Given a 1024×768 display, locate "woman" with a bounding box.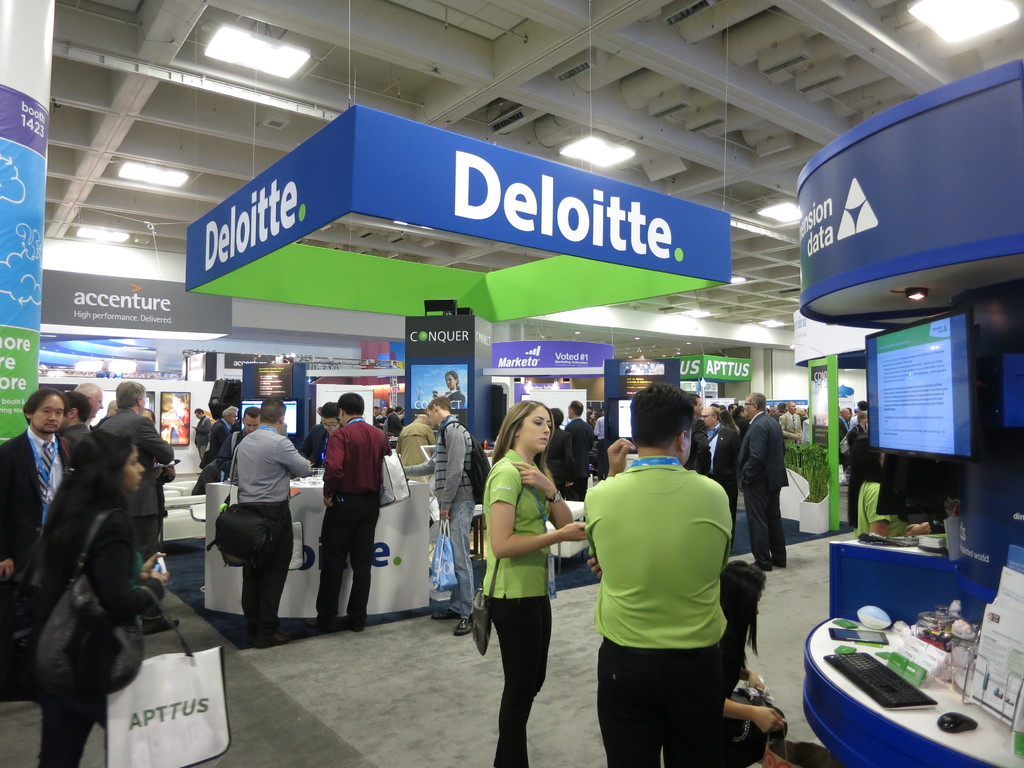
Located: <box>660,557,786,767</box>.
